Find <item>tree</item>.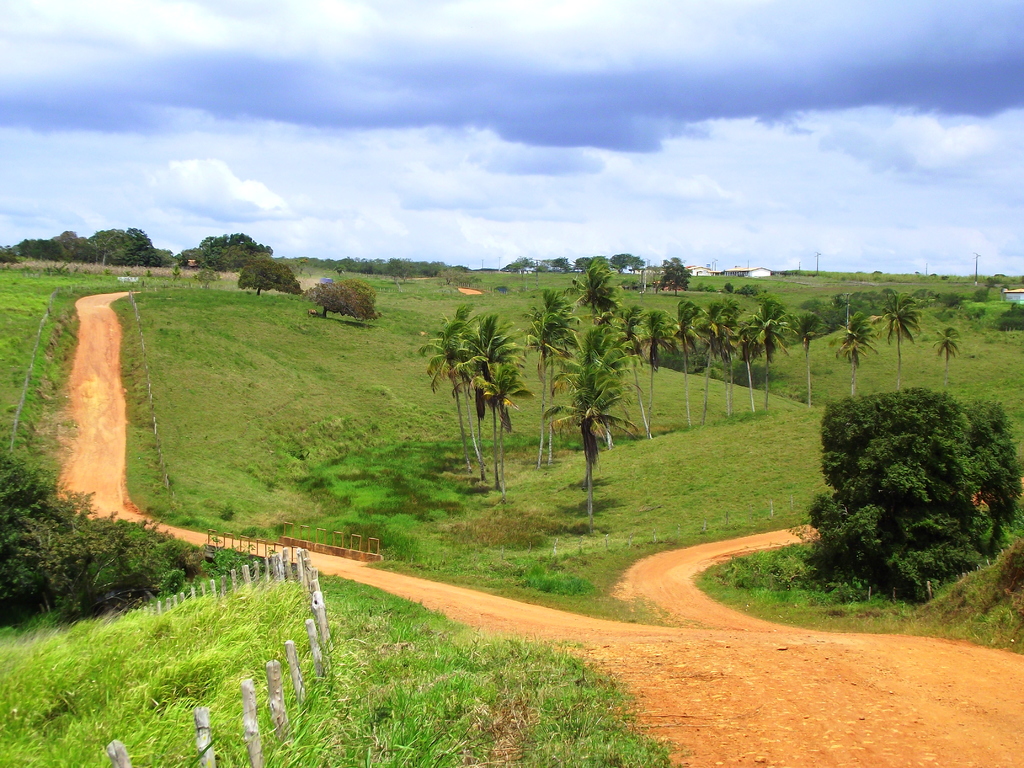
bbox=[876, 296, 923, 393].
